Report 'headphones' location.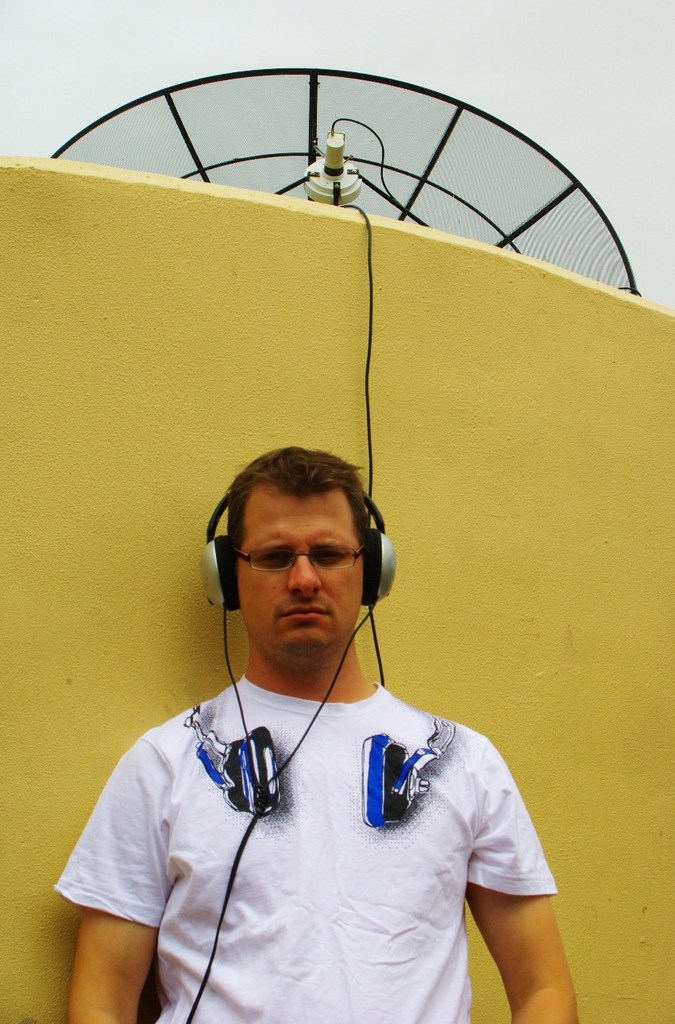
Report: 197 485 402 616.
